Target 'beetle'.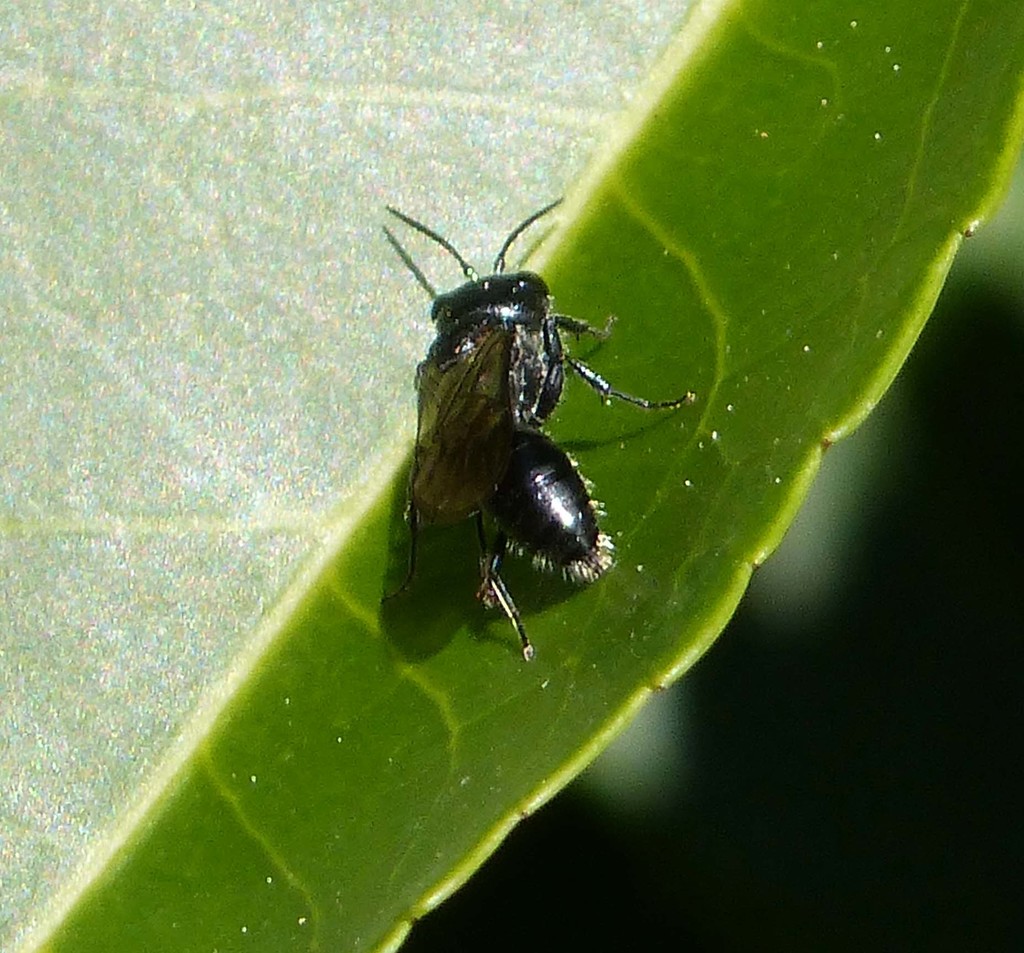
Target region: 351:253:644:666.
